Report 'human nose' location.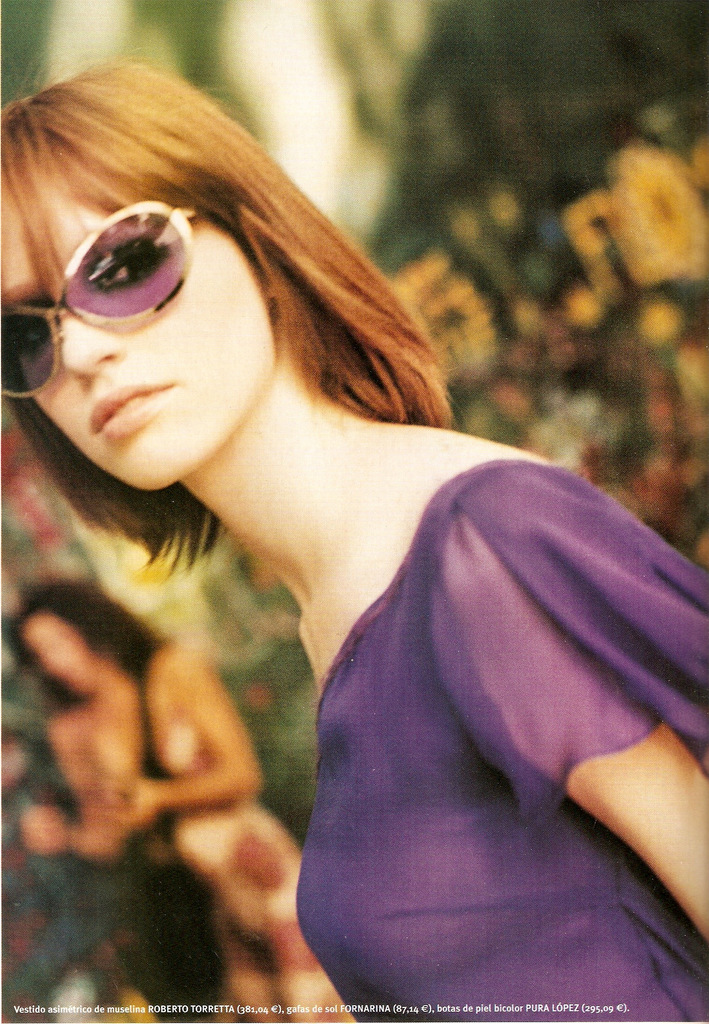
Report: (x1=56, y1=298, x2=126, y2=378).
